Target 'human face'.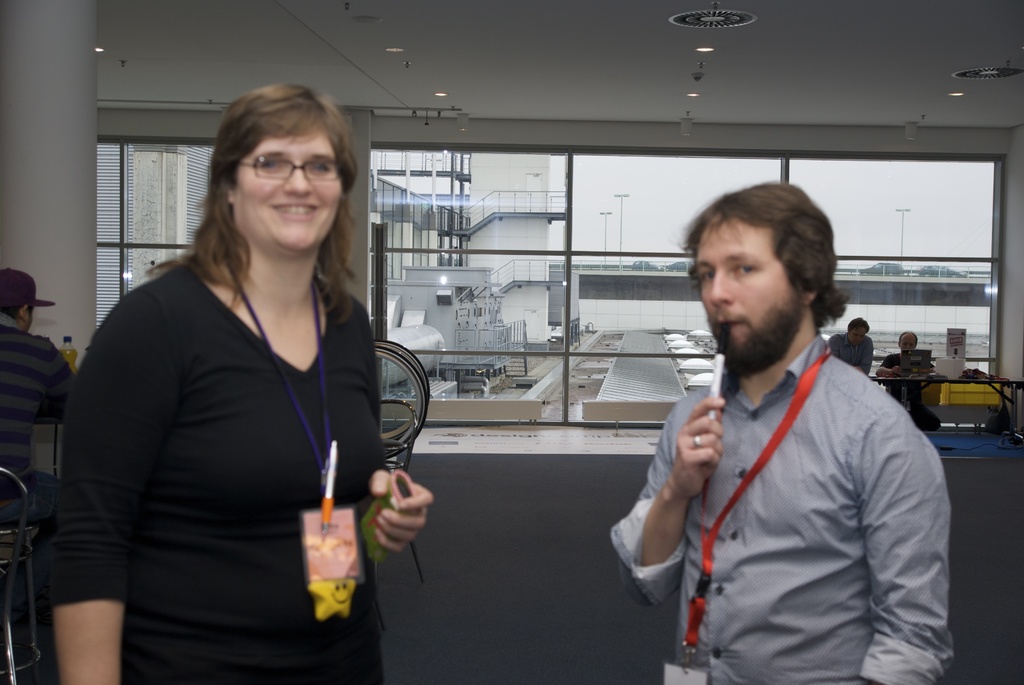
Target region: {"x1": 700, "y1": 220, "x2": 804, "y2": 373}.
